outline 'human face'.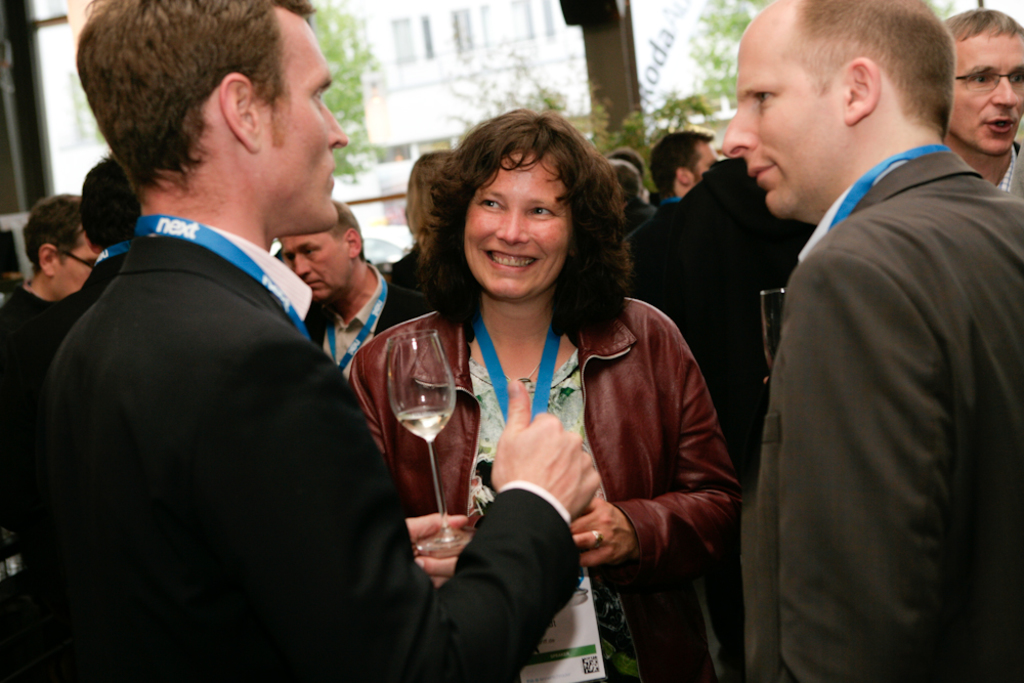
Outline: (722,12,839,229).
